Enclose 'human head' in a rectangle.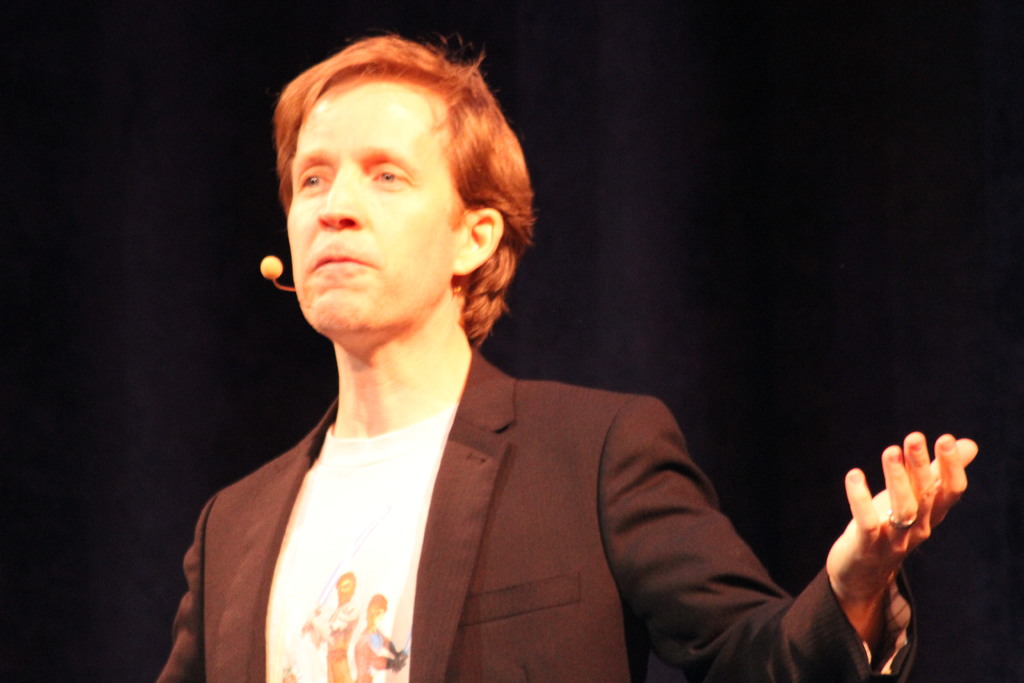
[x1=256, y1=17, x2=524, y2=337].
